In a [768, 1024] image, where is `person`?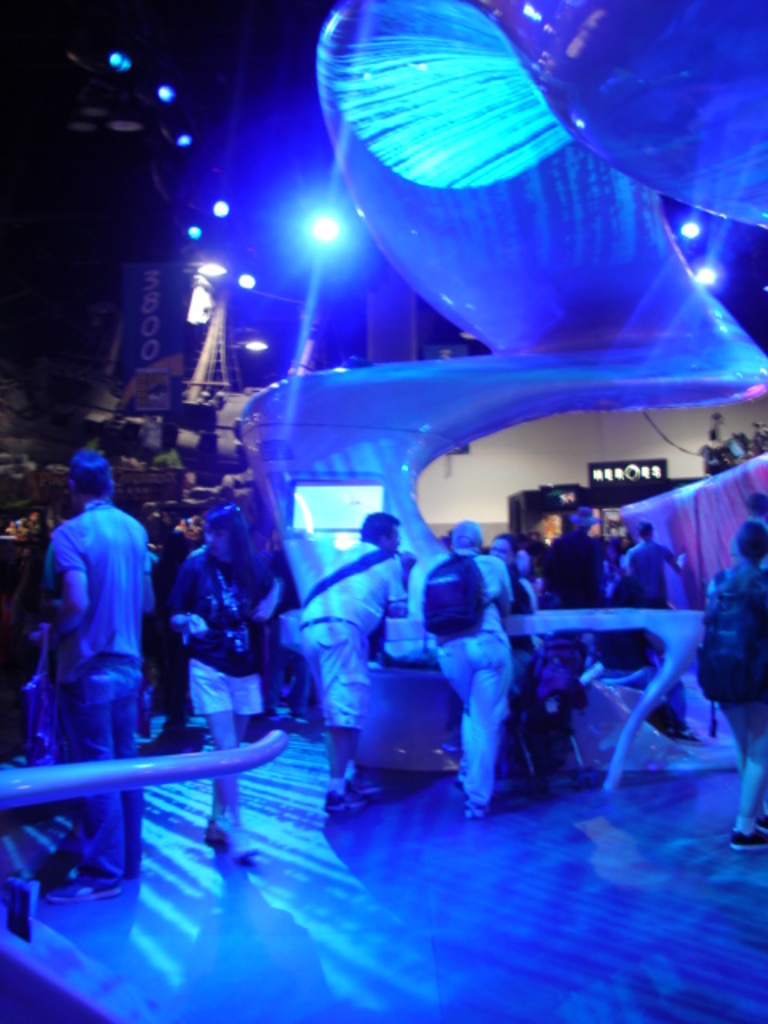
BBox(611, 515, 682, 608).
